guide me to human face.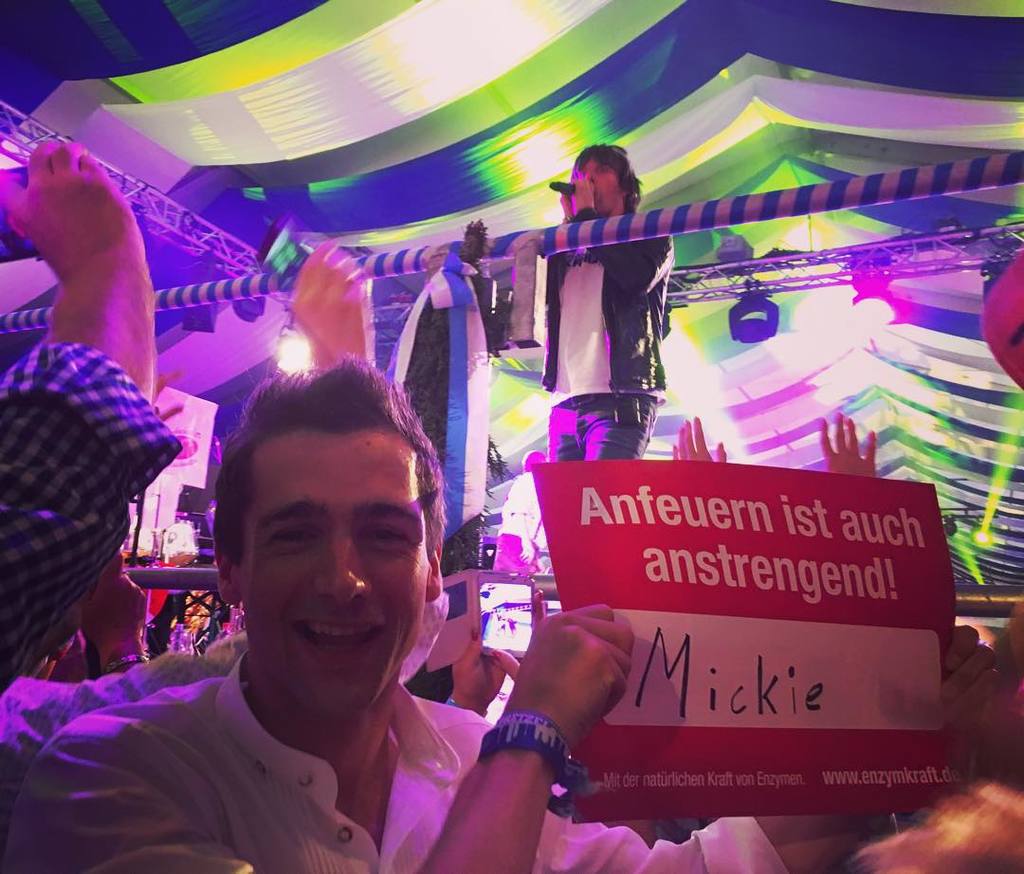
Guidance: region(238, 419, 430, 724).
